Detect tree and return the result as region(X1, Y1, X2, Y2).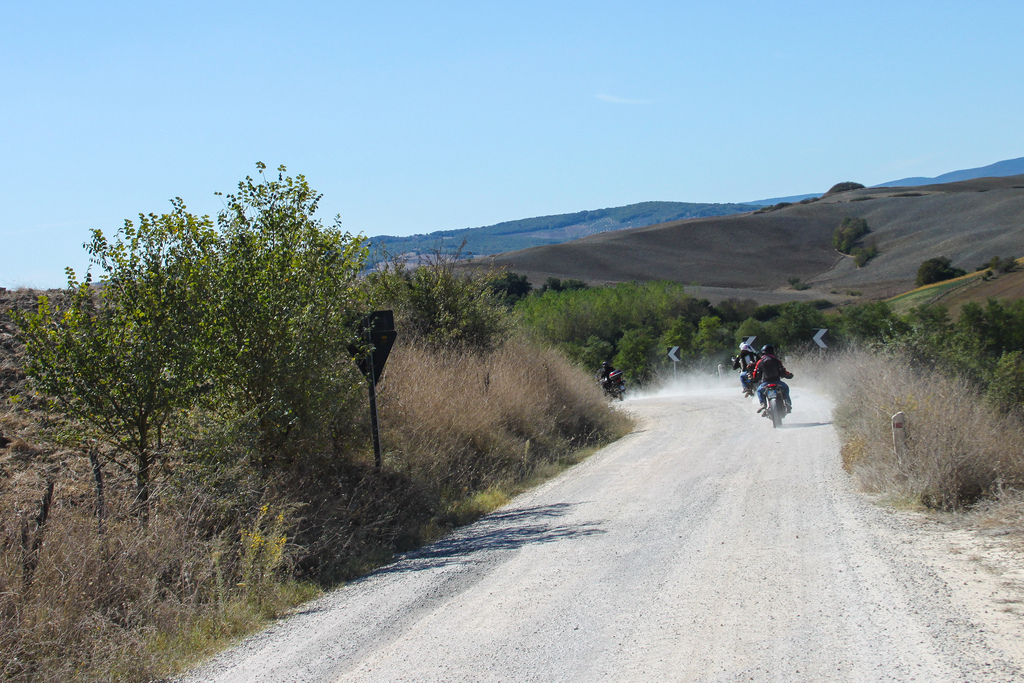
region(17, 192, 227, 517).
